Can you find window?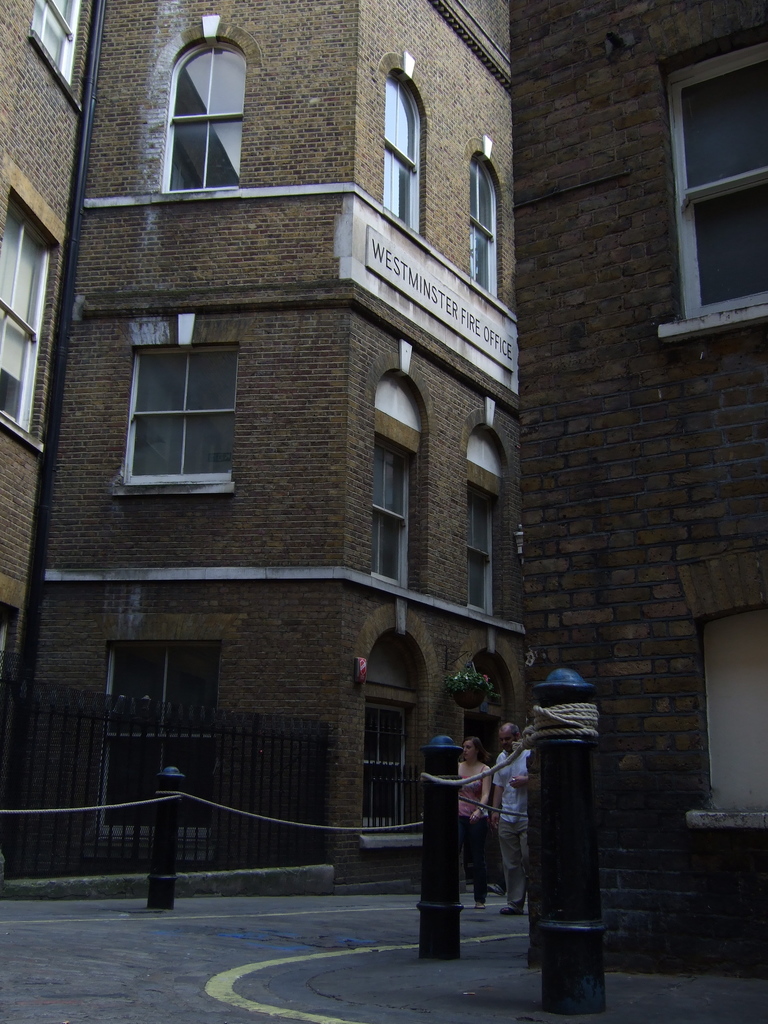
Yes, bounding box: 170:47:245:190.
